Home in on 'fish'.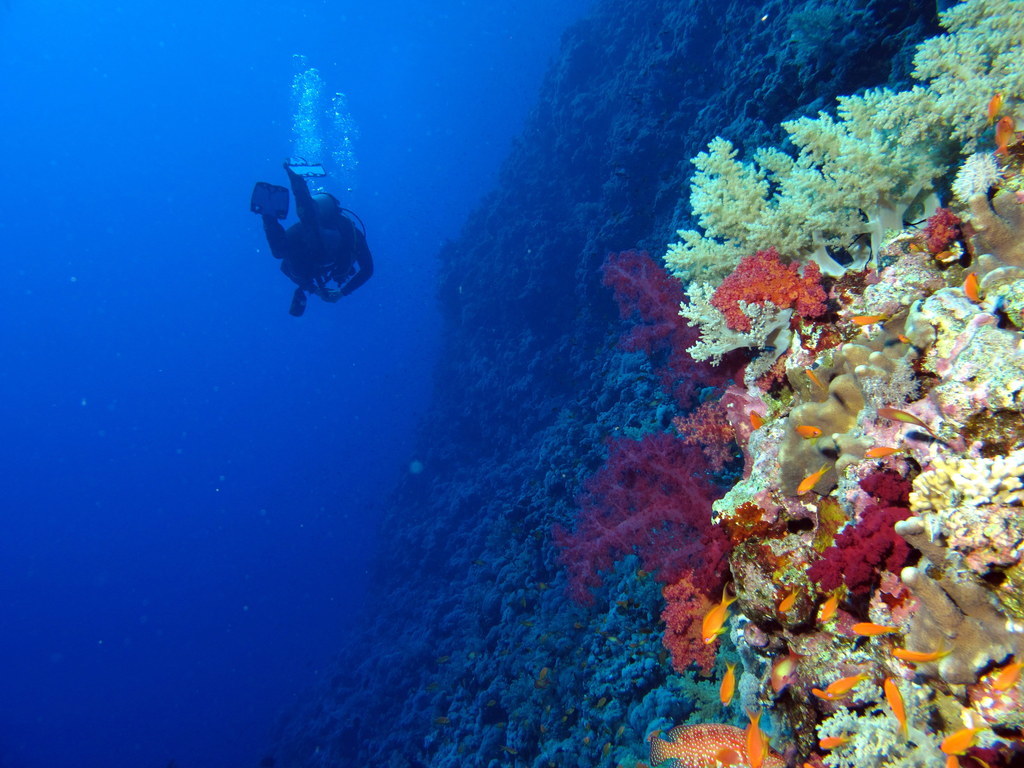
Homed in at BBox(963, 273, 984, 307).
